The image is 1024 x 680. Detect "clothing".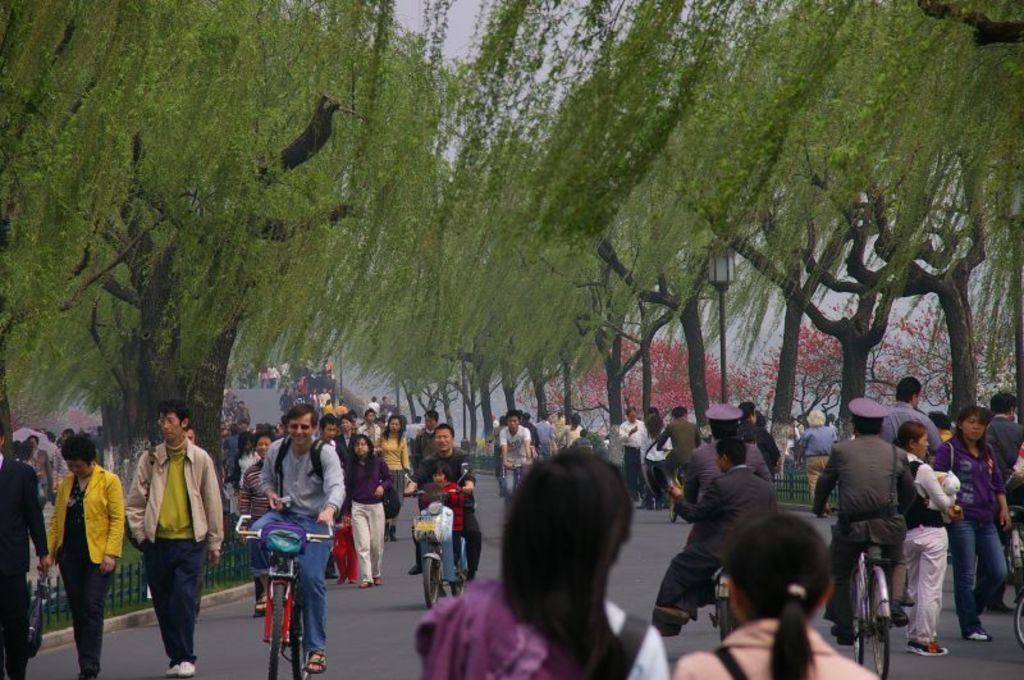
Detection: 979,406,1023,512.
